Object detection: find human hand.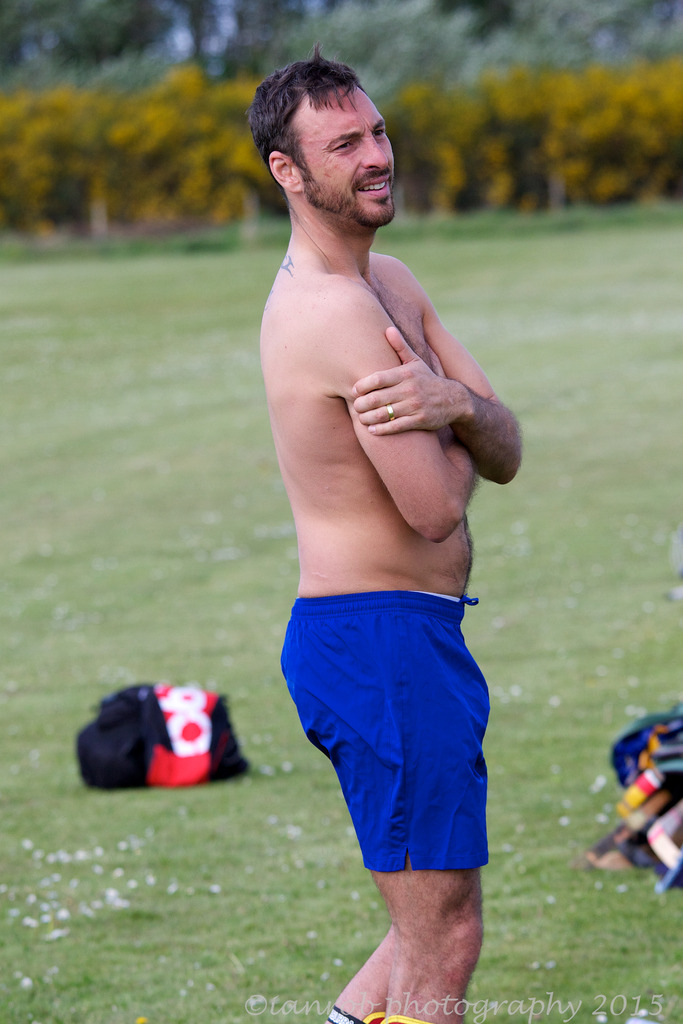
box(348, 323, 466, 435).
